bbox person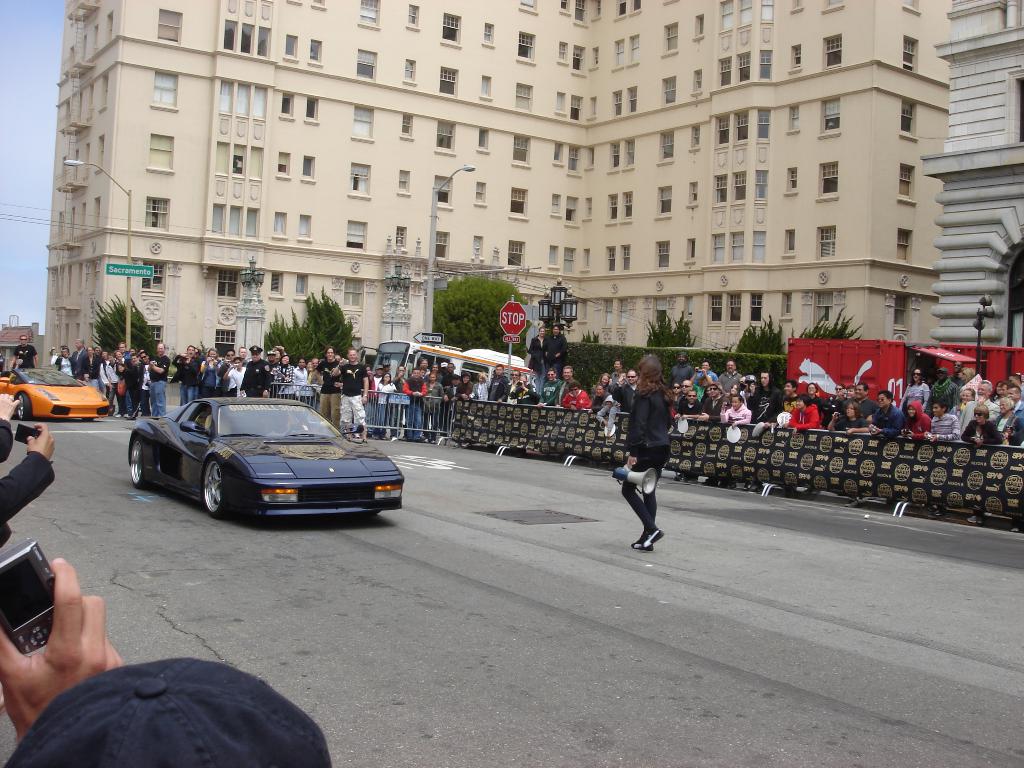
rect(855, 385, 870, 431)
